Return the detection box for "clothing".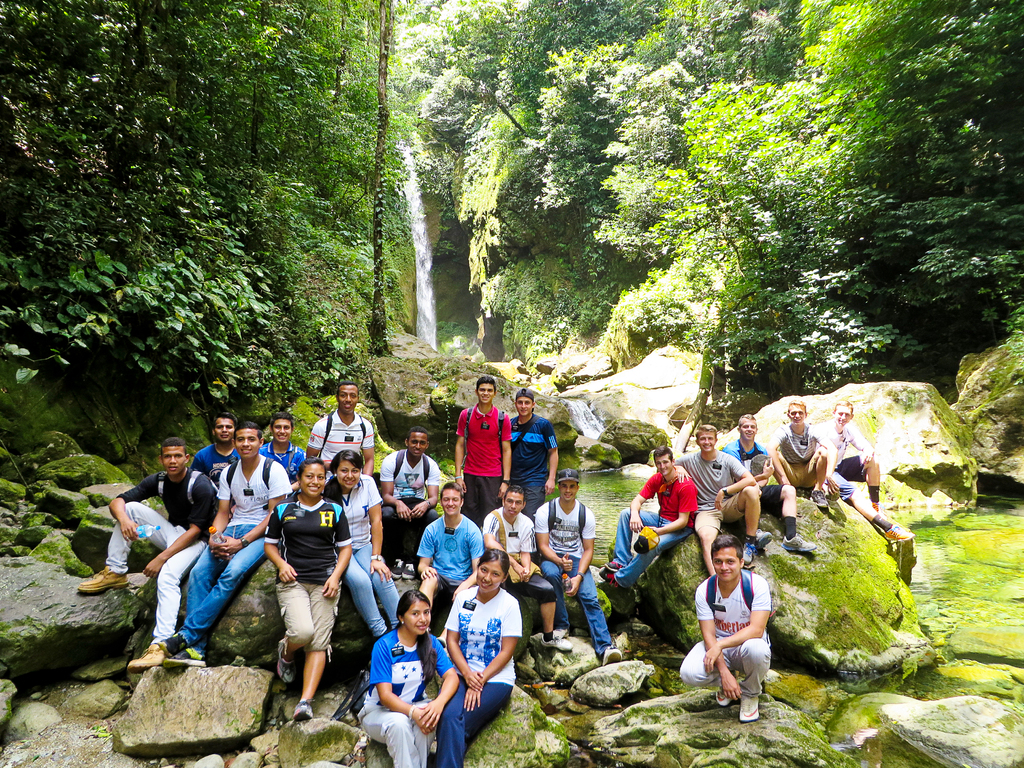
[x1=701, y1=565, x2=775, y2=712].
